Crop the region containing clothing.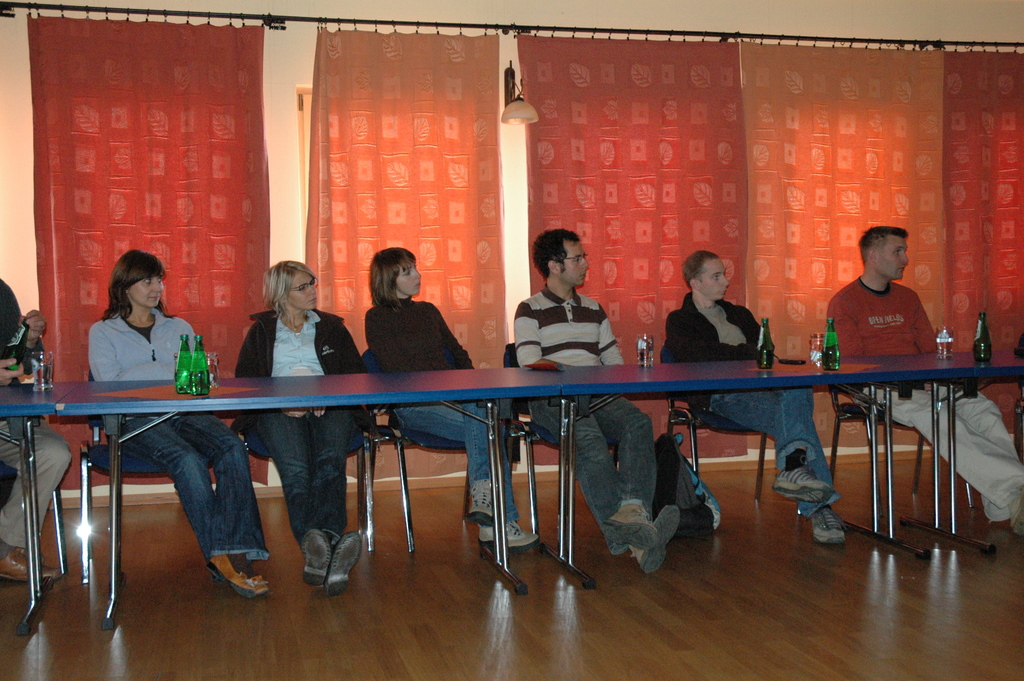
Crop region: [x1=0, y1=277, x2=72, y2=550].
